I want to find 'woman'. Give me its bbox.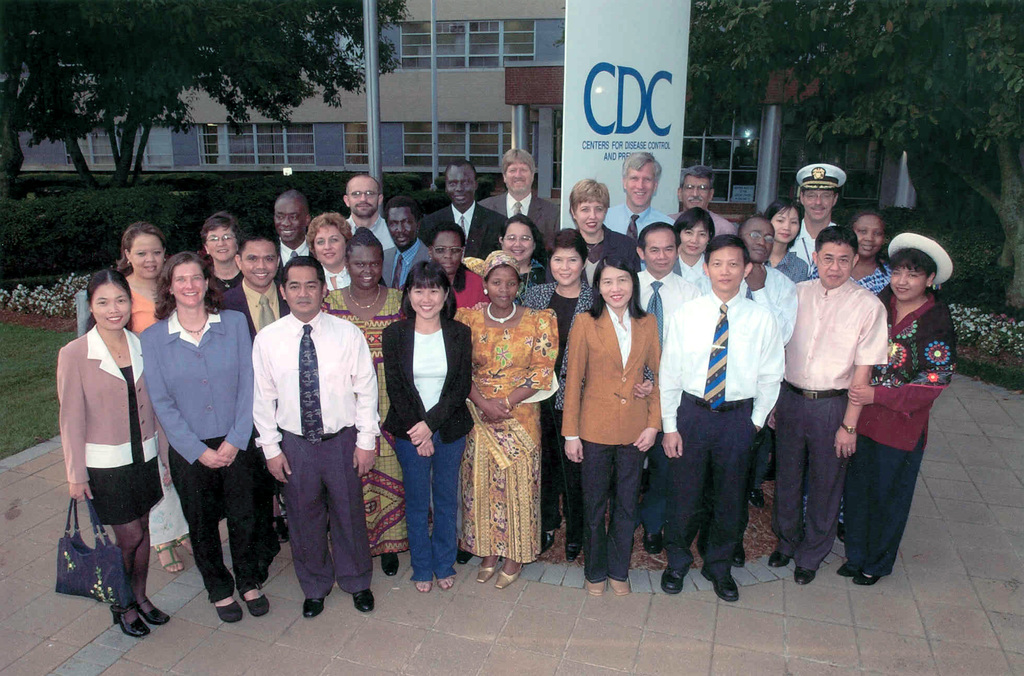
47/266/182/647.
